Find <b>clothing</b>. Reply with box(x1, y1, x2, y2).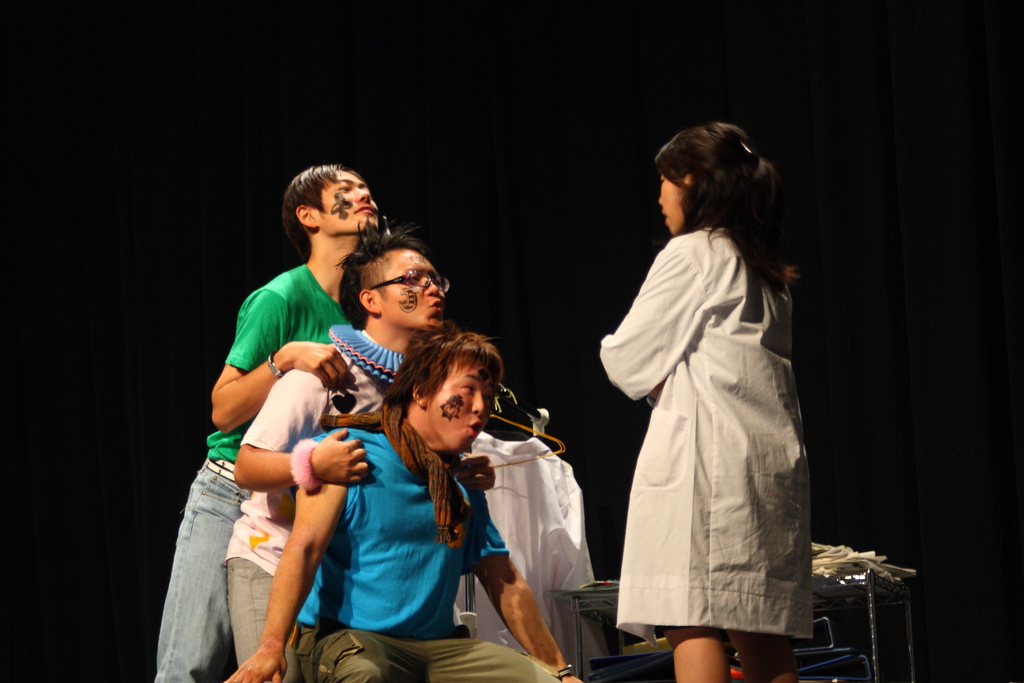
box(154, 263, 349, 682).
